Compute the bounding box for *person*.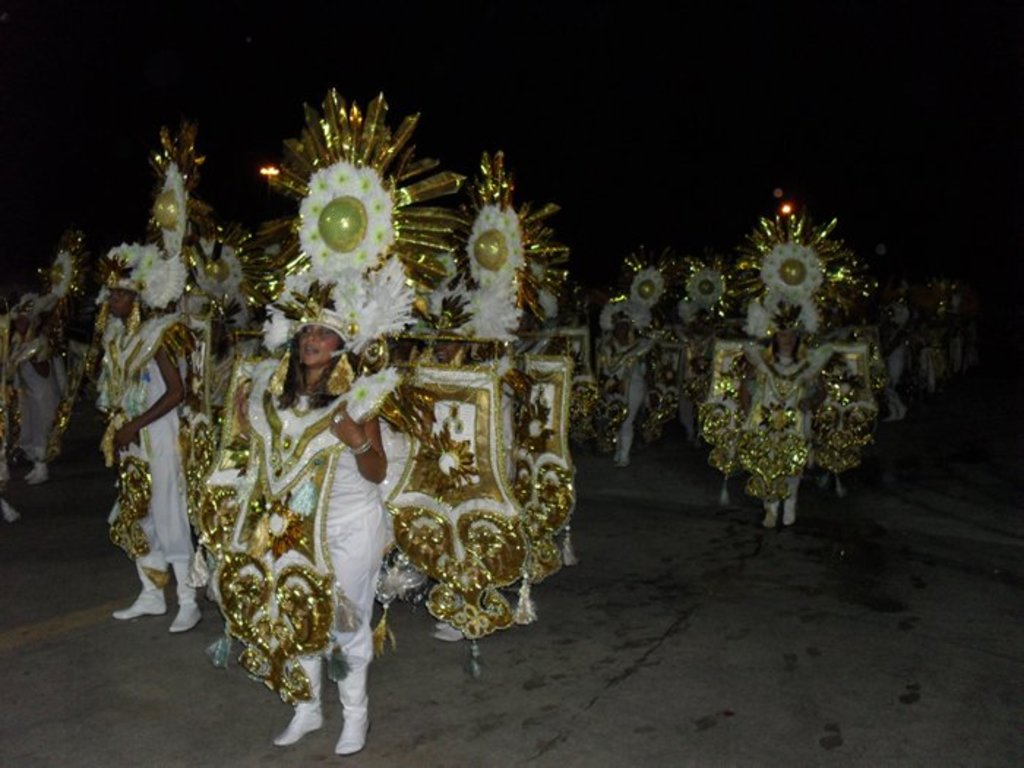
x1=872, y1=285, x2=939, y2=413.
